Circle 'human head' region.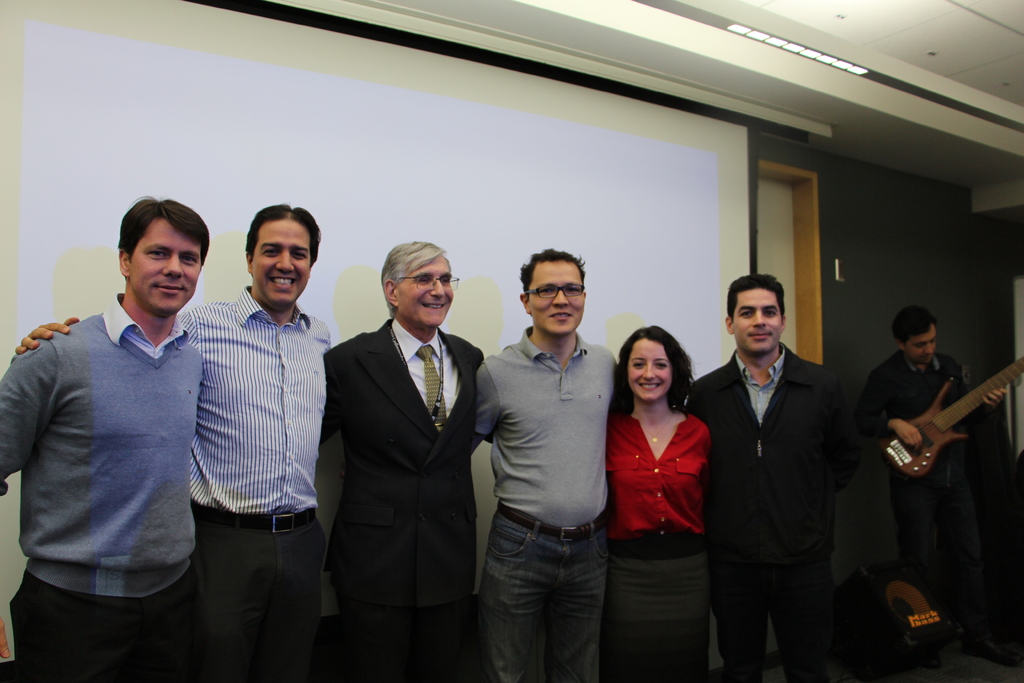
Region: 891, 307, 939, 366.
